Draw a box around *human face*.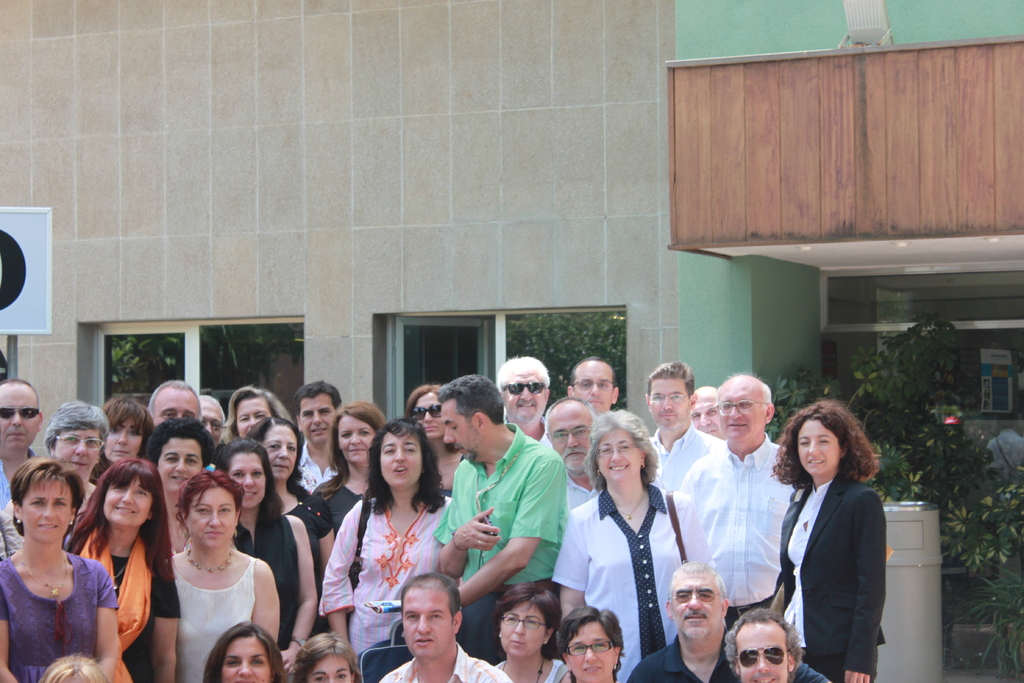
box(733, 613, 787, 682).
